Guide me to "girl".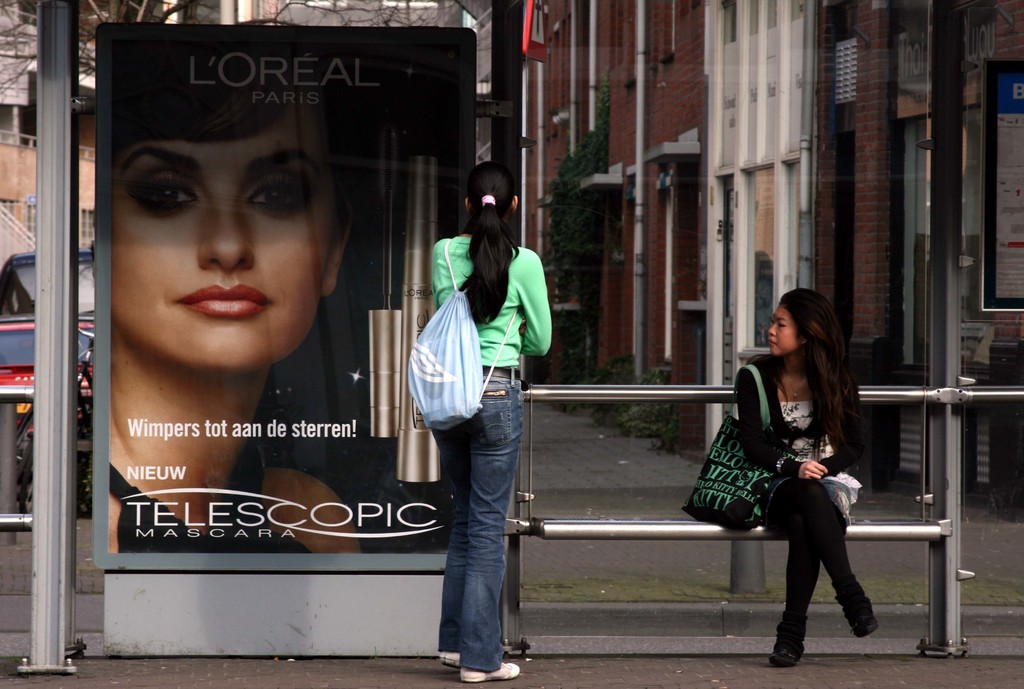
Guidance: x1=110, y1=70, x2=367, y2=556.
